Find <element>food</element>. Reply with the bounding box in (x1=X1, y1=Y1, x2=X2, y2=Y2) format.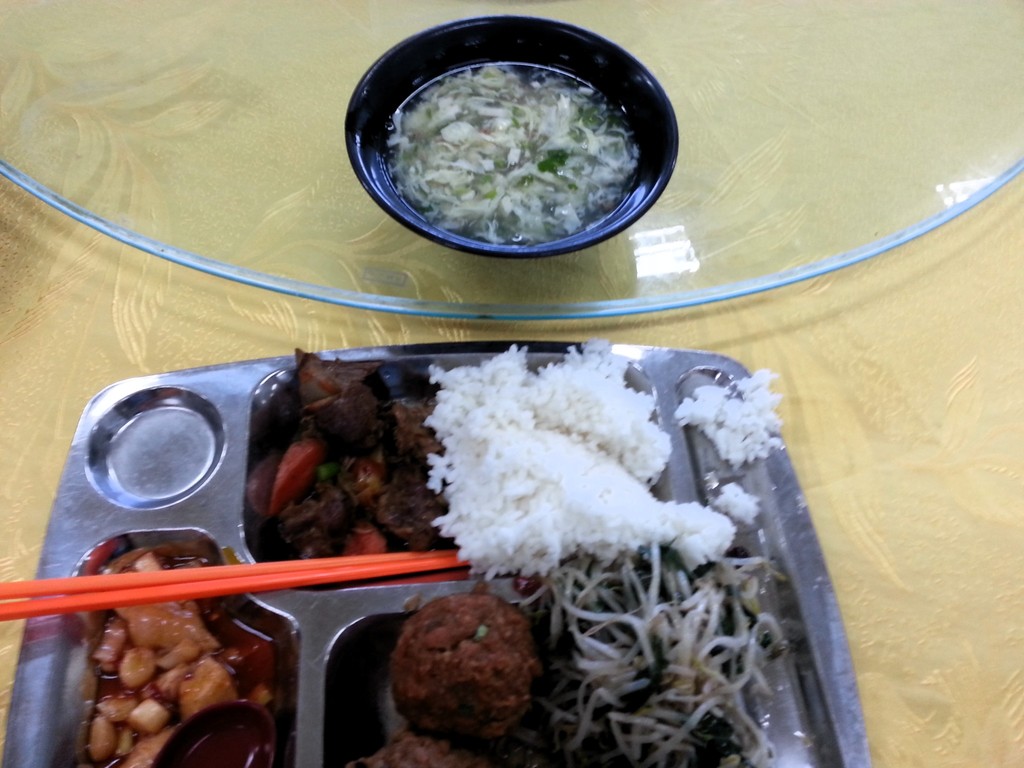
(x1=673, y1=366, x2=779, y2=520).
